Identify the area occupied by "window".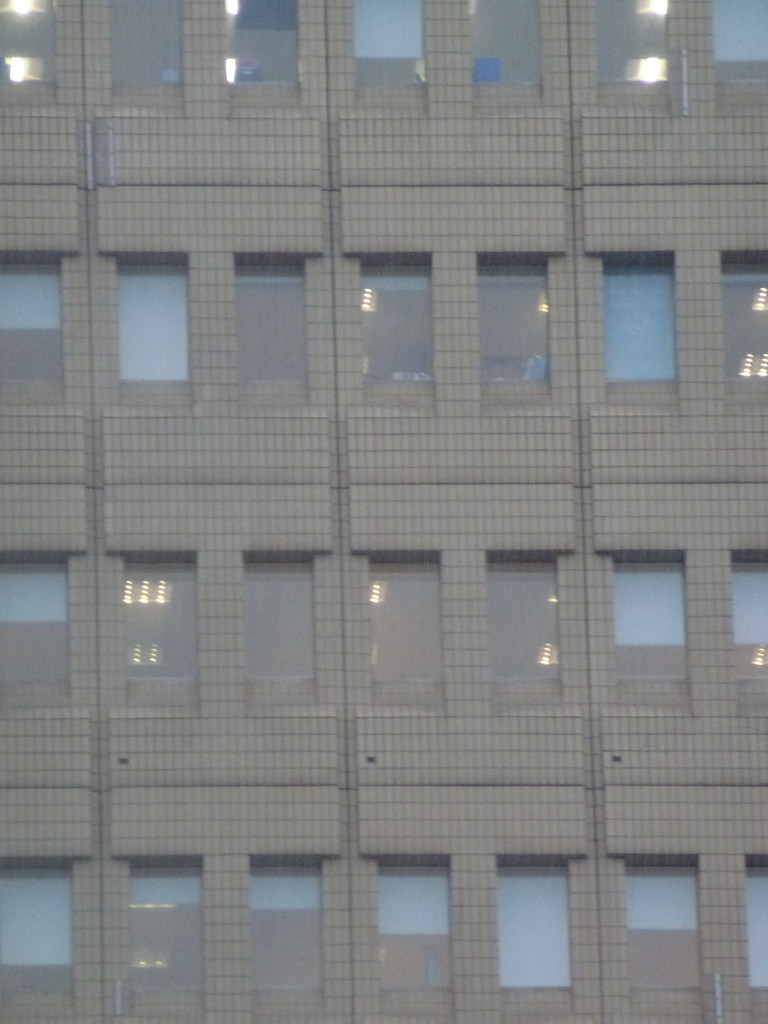
Area: detection(360, 0, 429, 115).
